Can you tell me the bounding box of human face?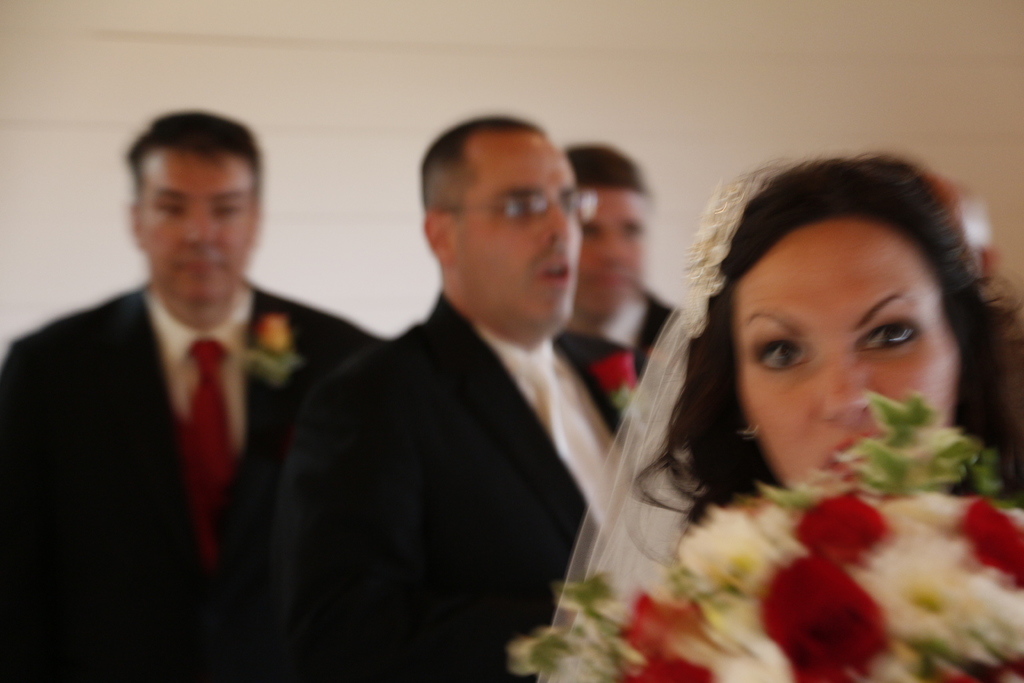
451:132:577:322.
